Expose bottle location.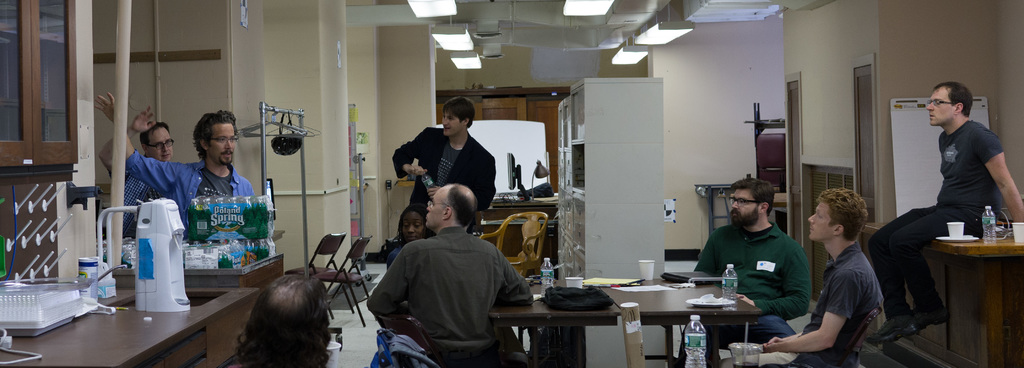
Exposed at [x1=539, y1=256, x2=552, y2=299].
